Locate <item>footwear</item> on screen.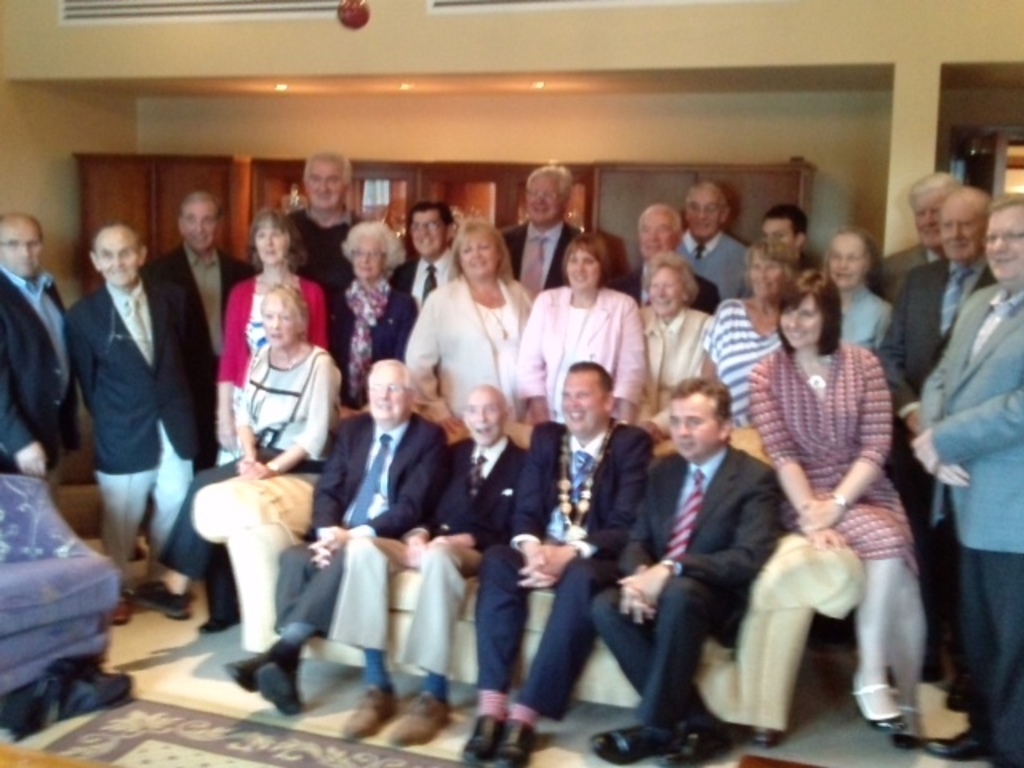
On screen at 160 584 189 622.
